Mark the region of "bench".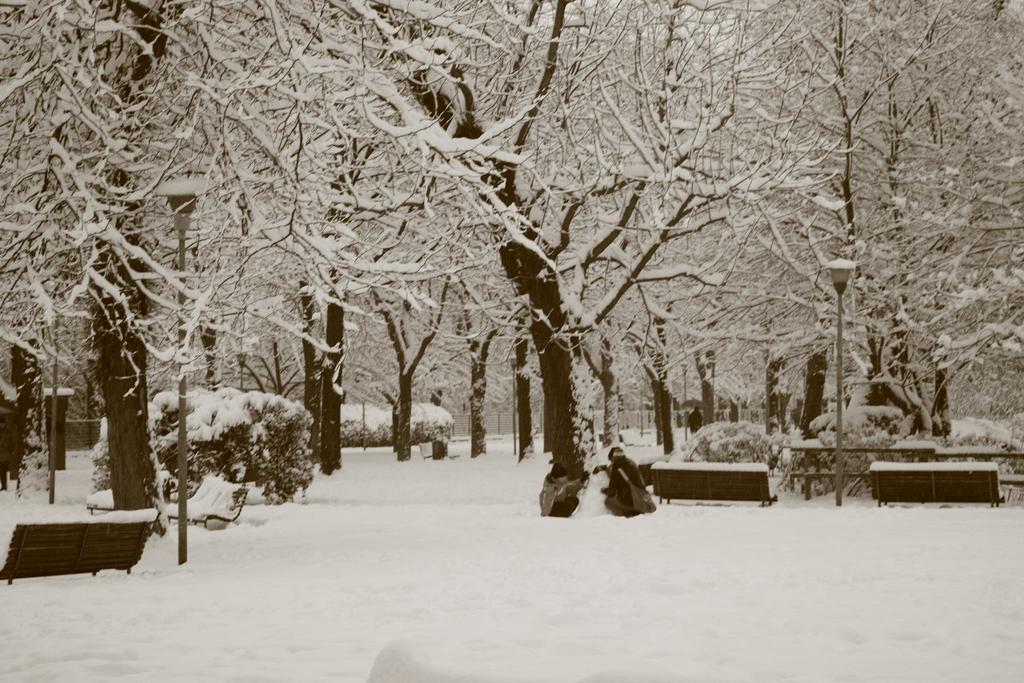
Region: [868,457,1007,509].
